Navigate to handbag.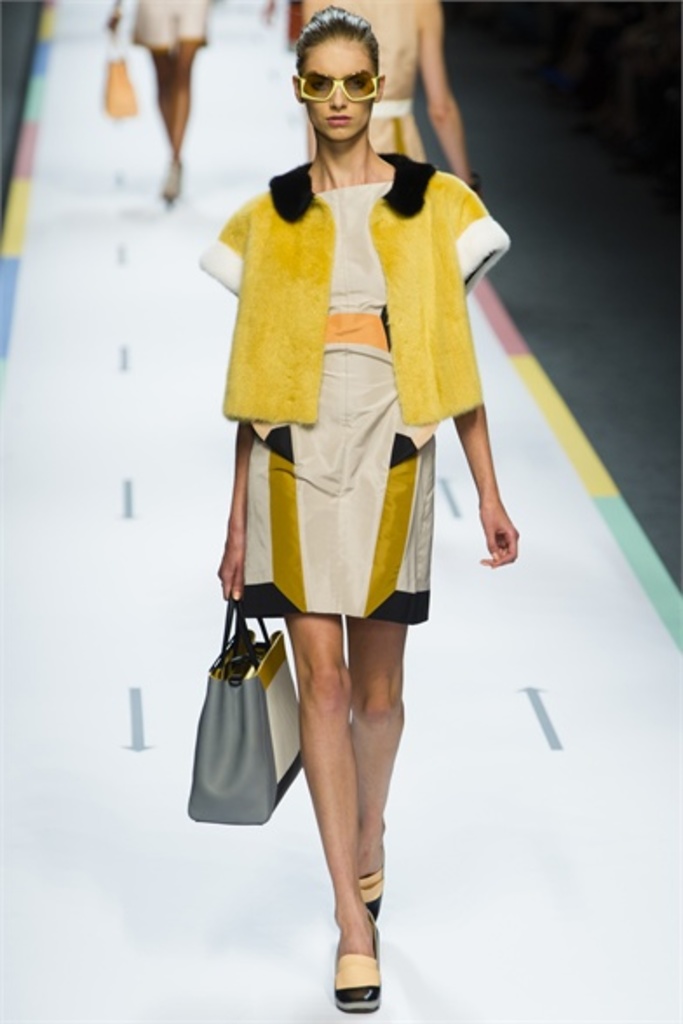
Navigation target: rect(188, 587, 305, 829).
